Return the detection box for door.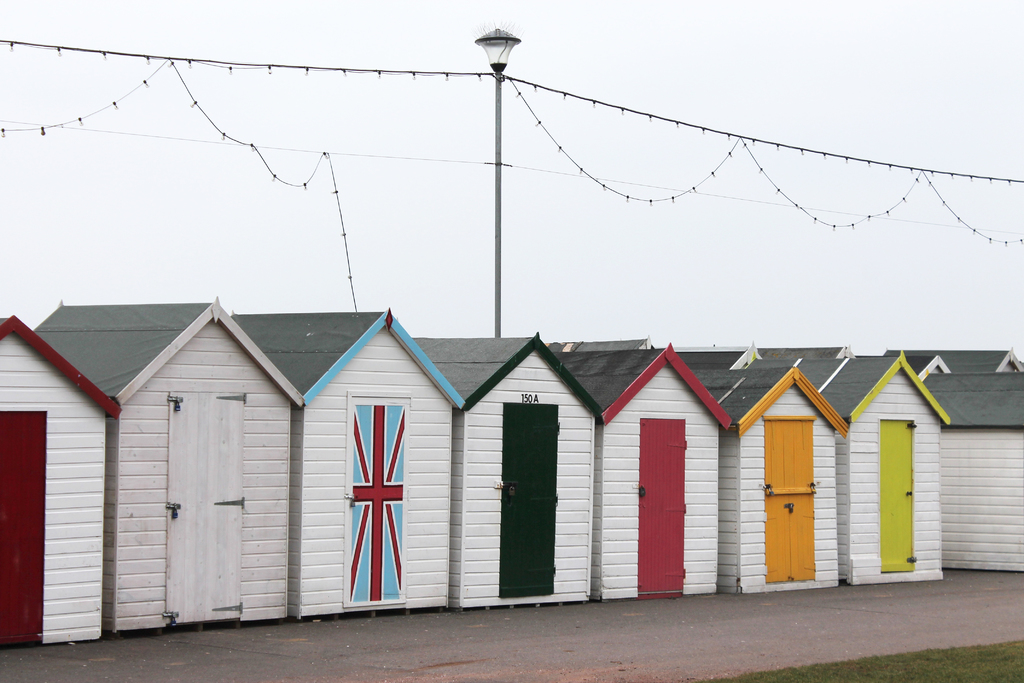
{"x1": 501, "y1": 400, "x2": 559, "y2": 598}.
